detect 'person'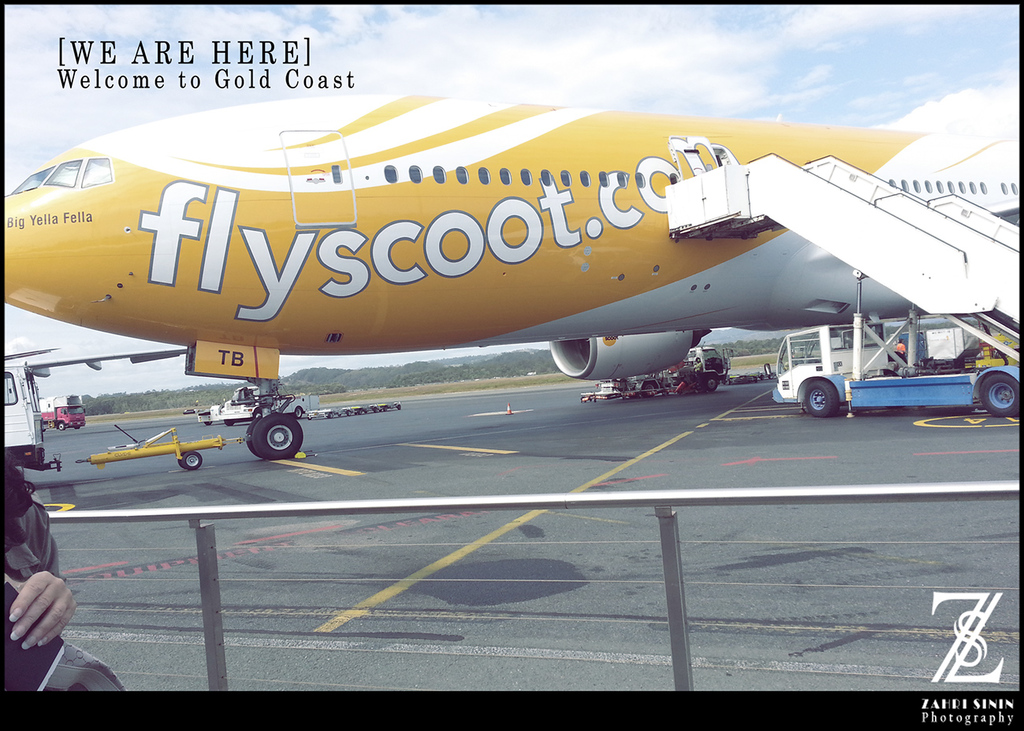
left=6, top=451, right=78, bottom=651
